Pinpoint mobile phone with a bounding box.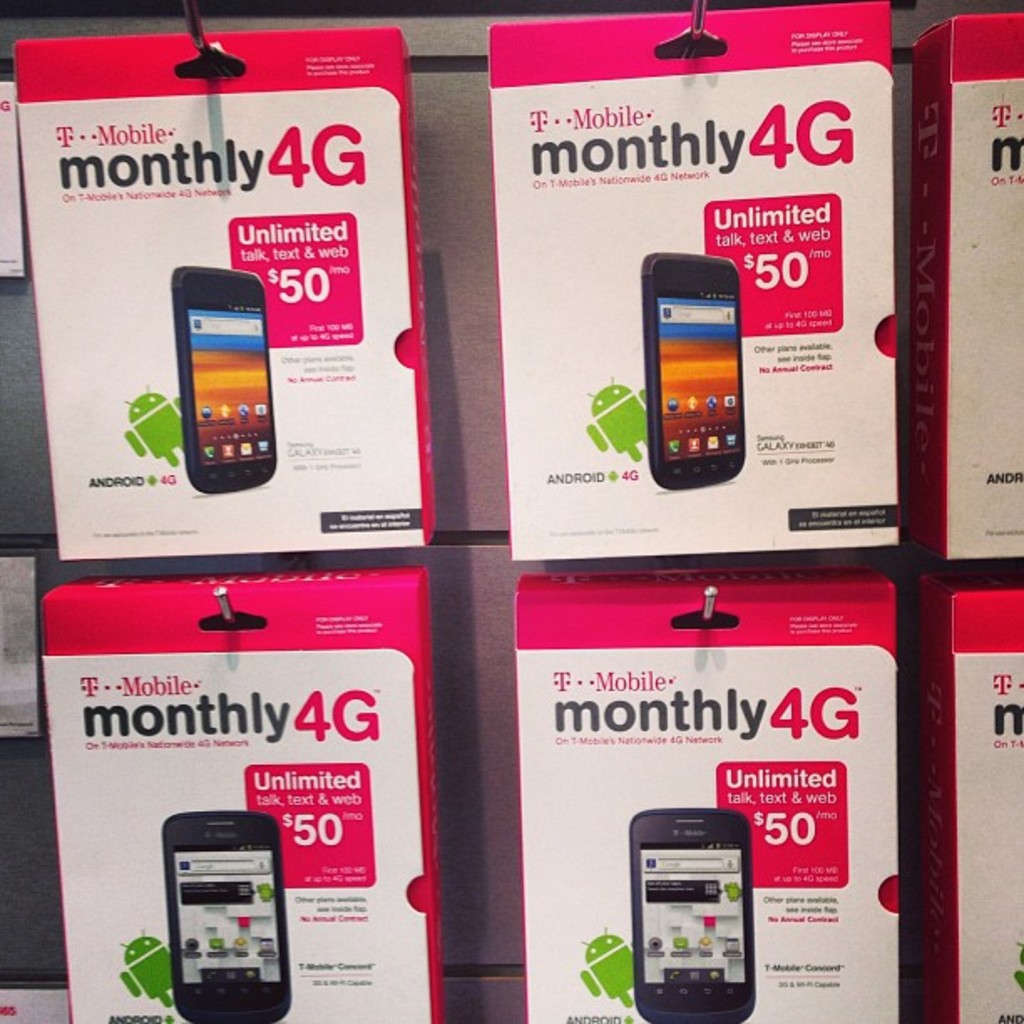
644 248 751 494.
